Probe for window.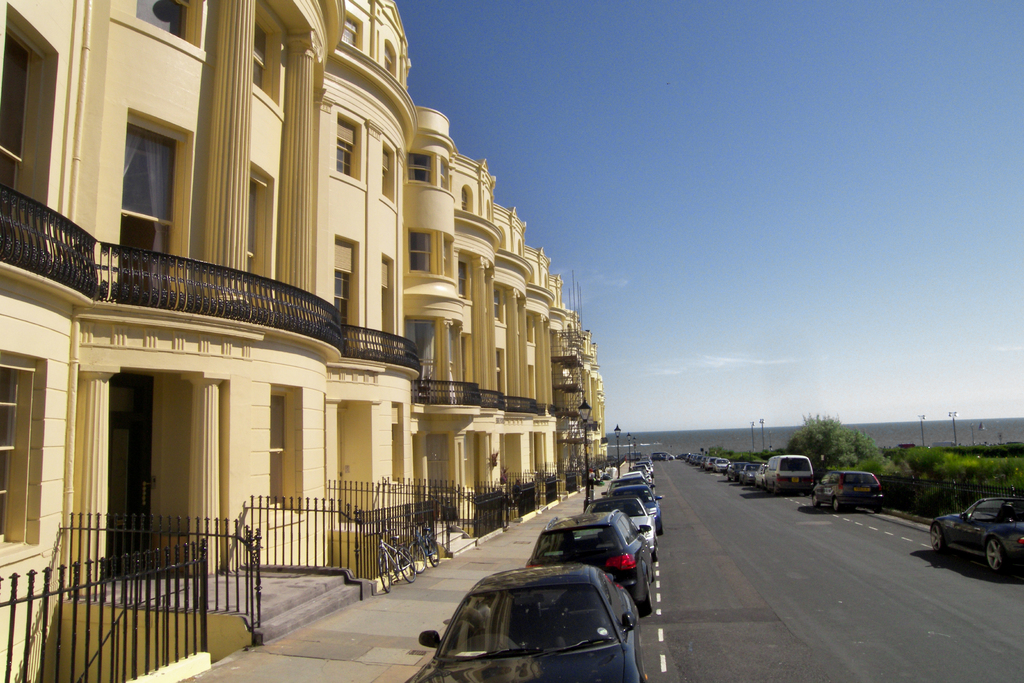
Probe result: (left=126, top=124, right=177, bottom=295).
